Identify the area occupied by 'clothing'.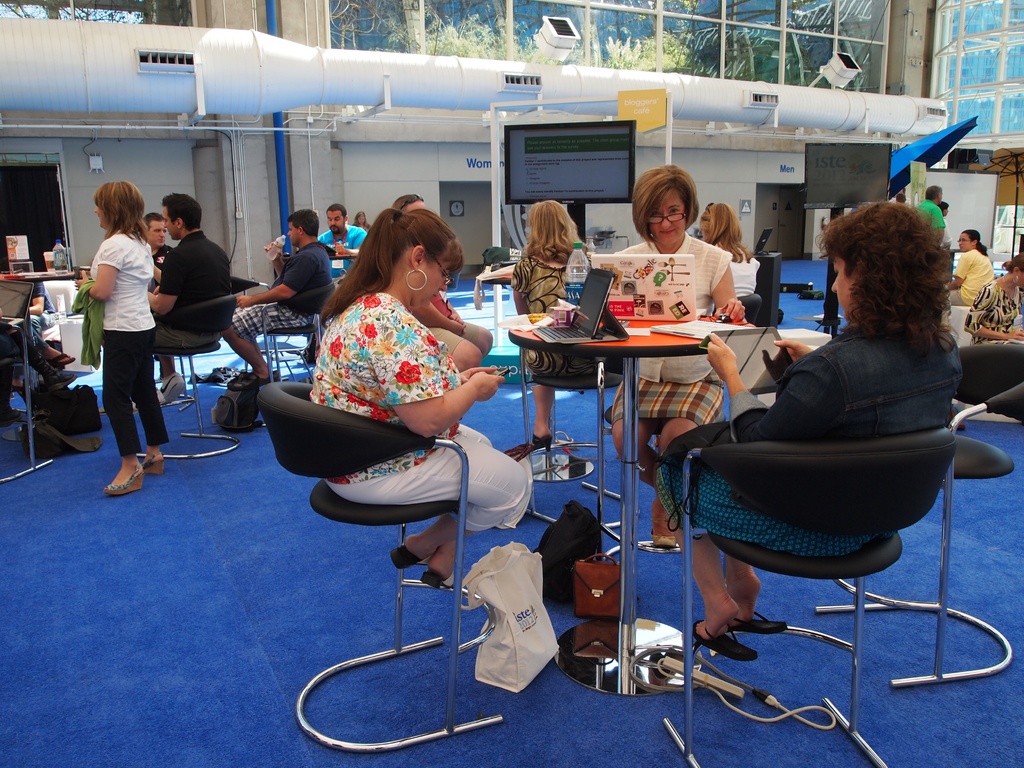
Area: x1=291, y1=273, x2=506, y2=512.
